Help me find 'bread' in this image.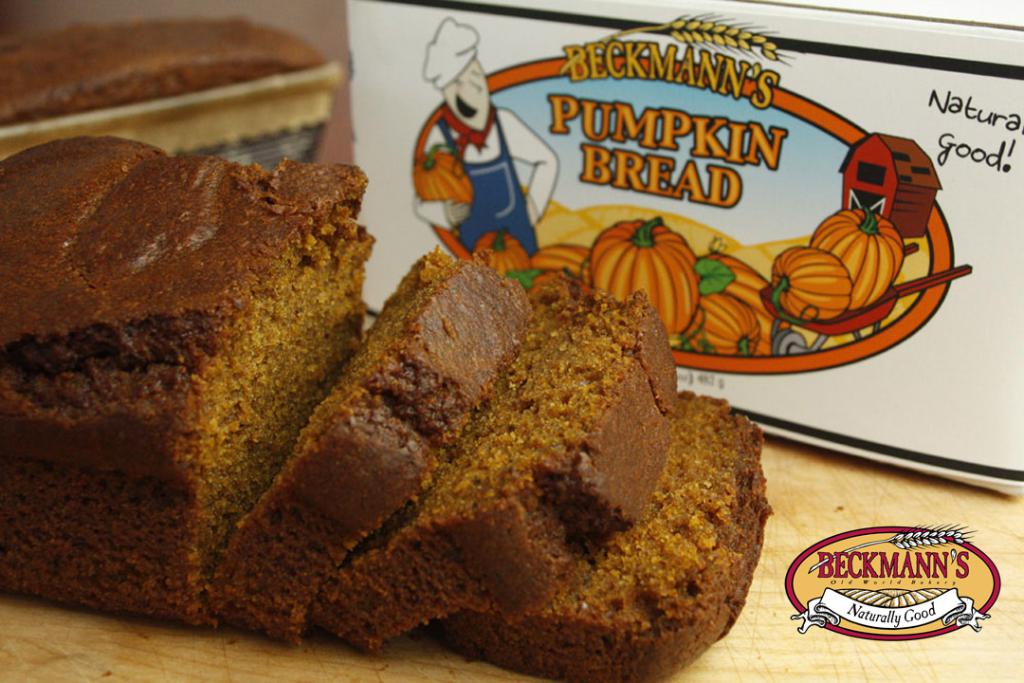
Found it: <bbox>420, 390, 781, 682</bbox>.
